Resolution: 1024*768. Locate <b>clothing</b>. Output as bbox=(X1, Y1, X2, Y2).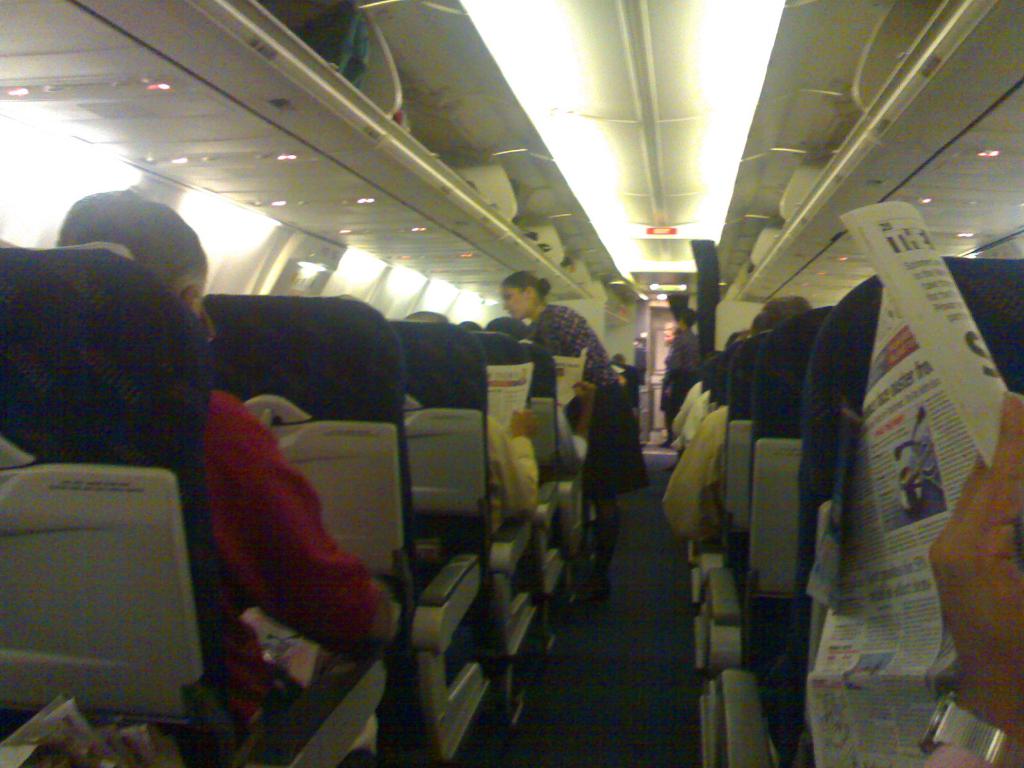
bbox=(211, 392, 382, 739).
